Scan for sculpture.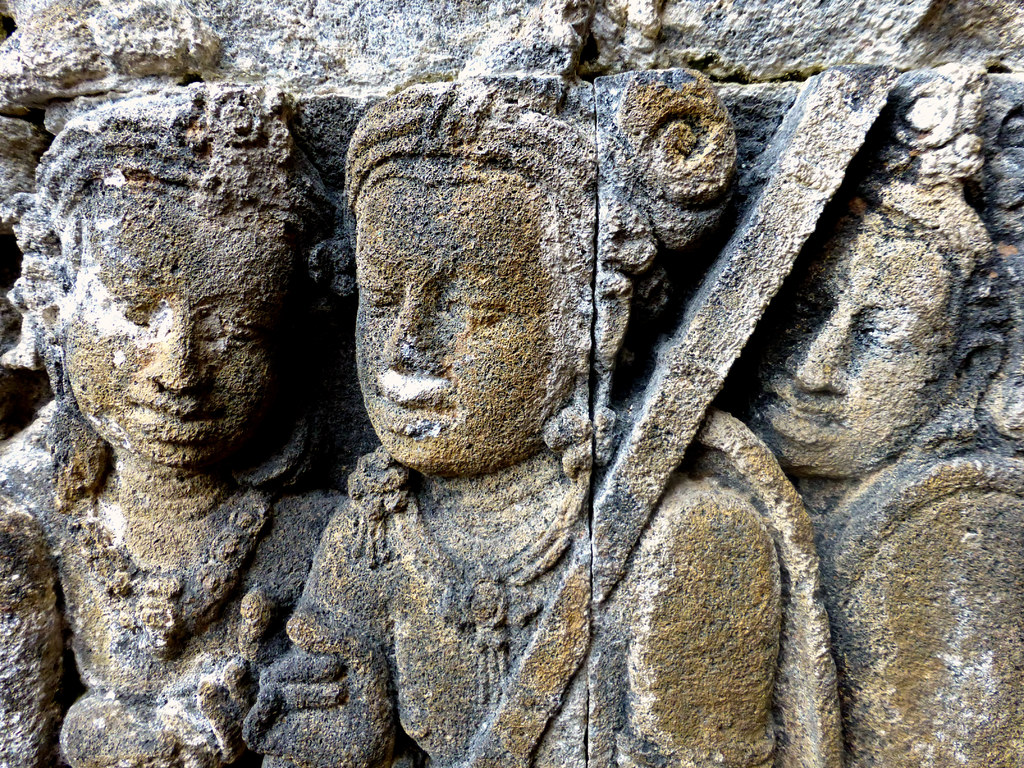
Scan result: <bbox>274, 74, 852, 767</bbox>.
